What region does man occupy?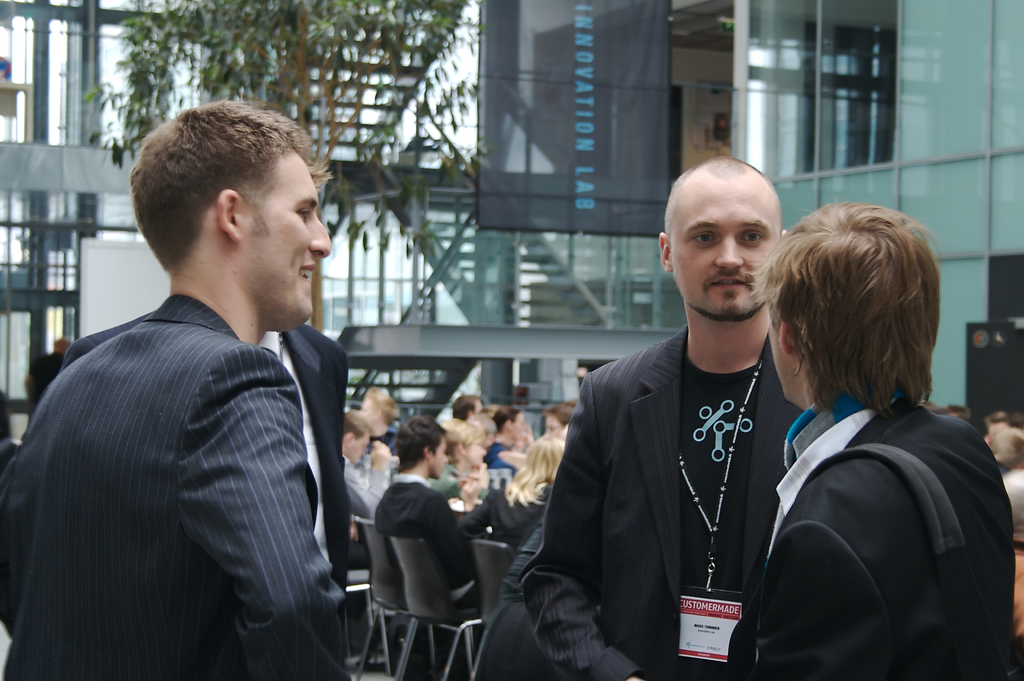
box=[510, 151, 815, 680].
